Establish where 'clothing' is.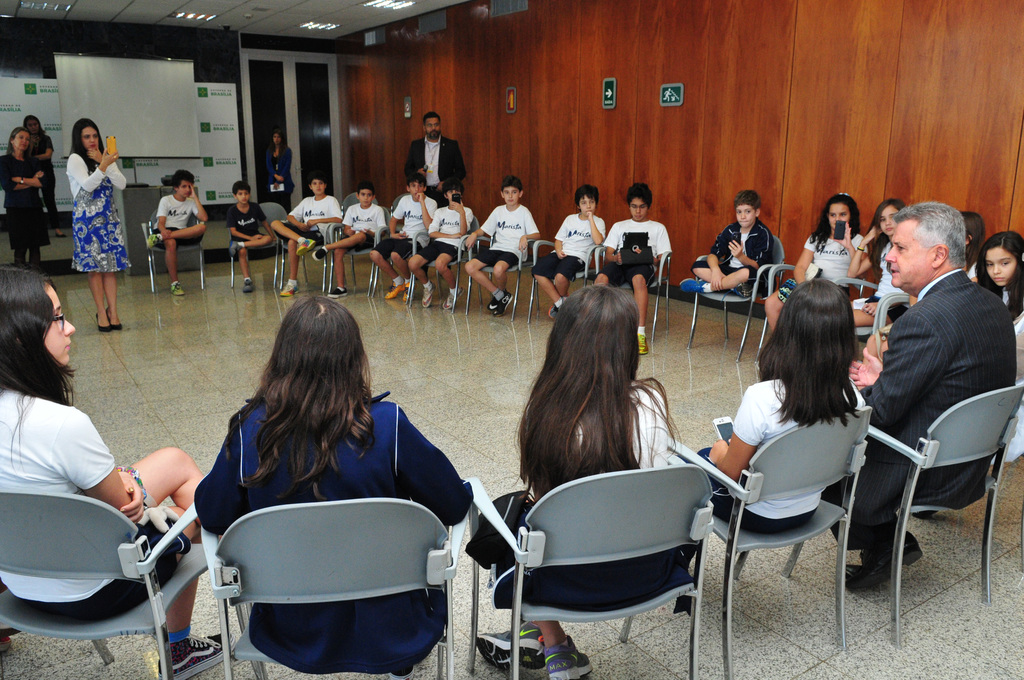
Established at <box>26,132,59,208</box>.
